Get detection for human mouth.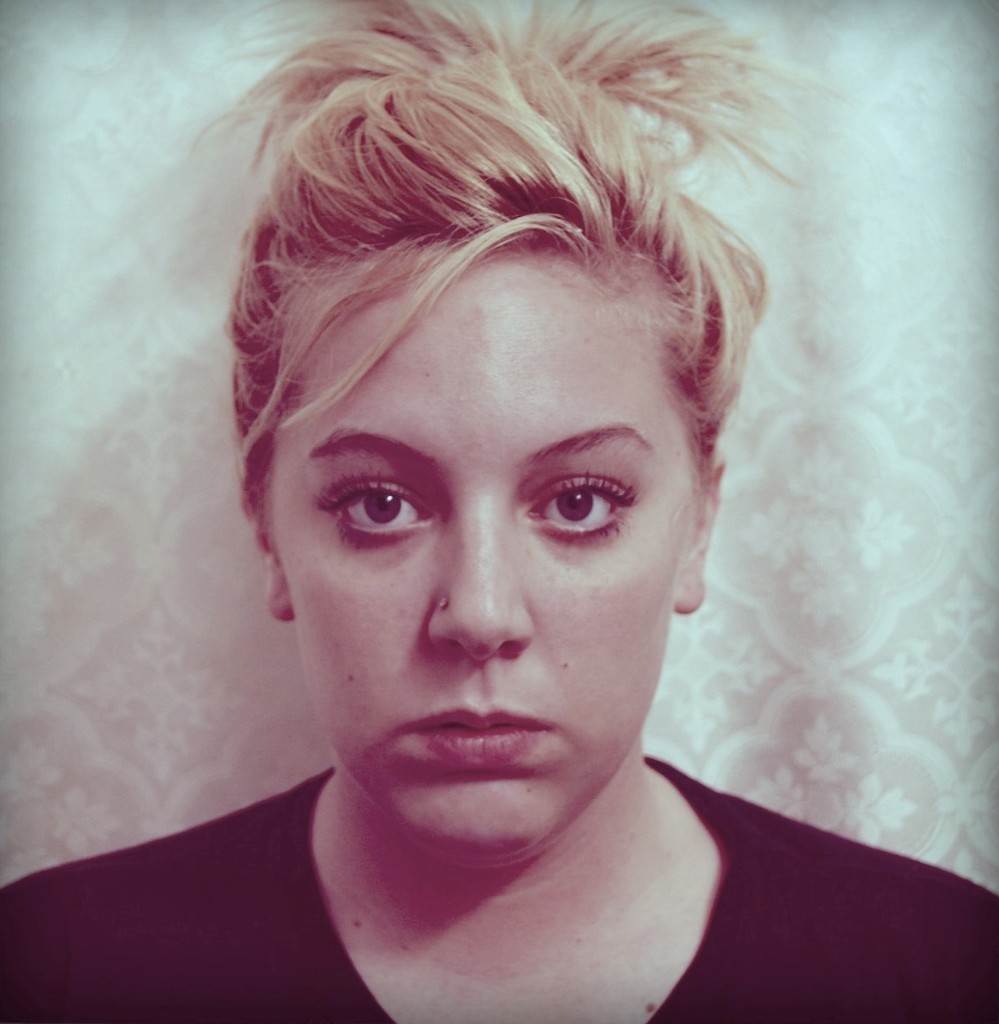
Detection: [x1=393, y1=709, x2=550, y2=764].
